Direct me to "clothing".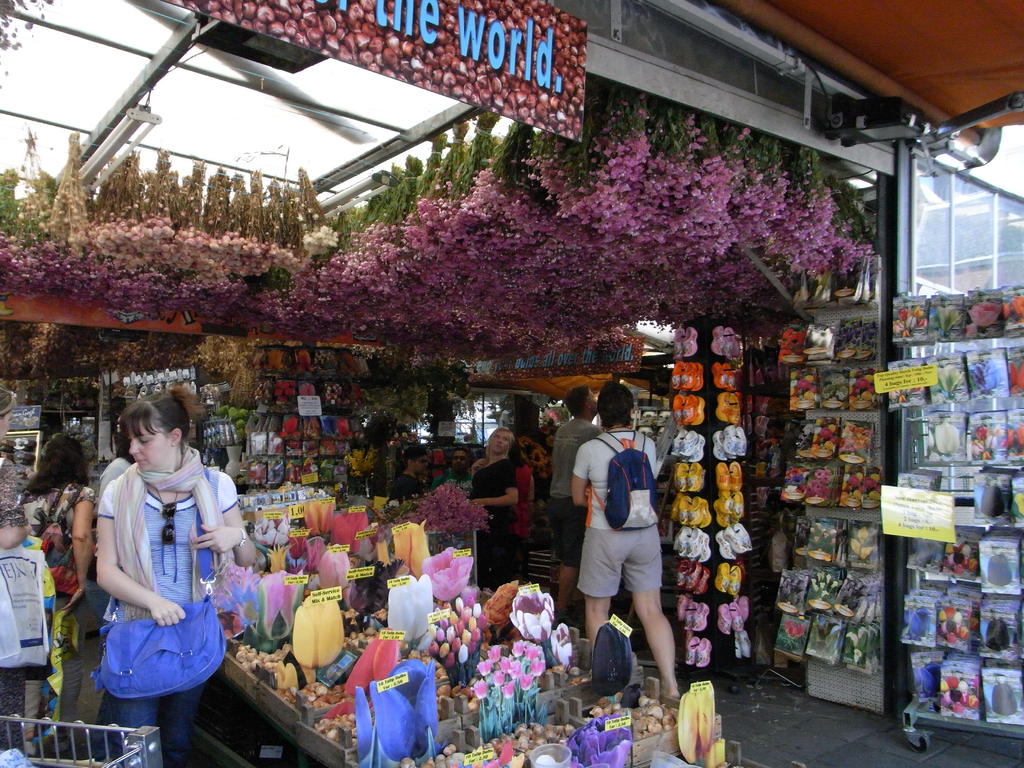
Direction: <region>389, 472, 428, 502</region>.
